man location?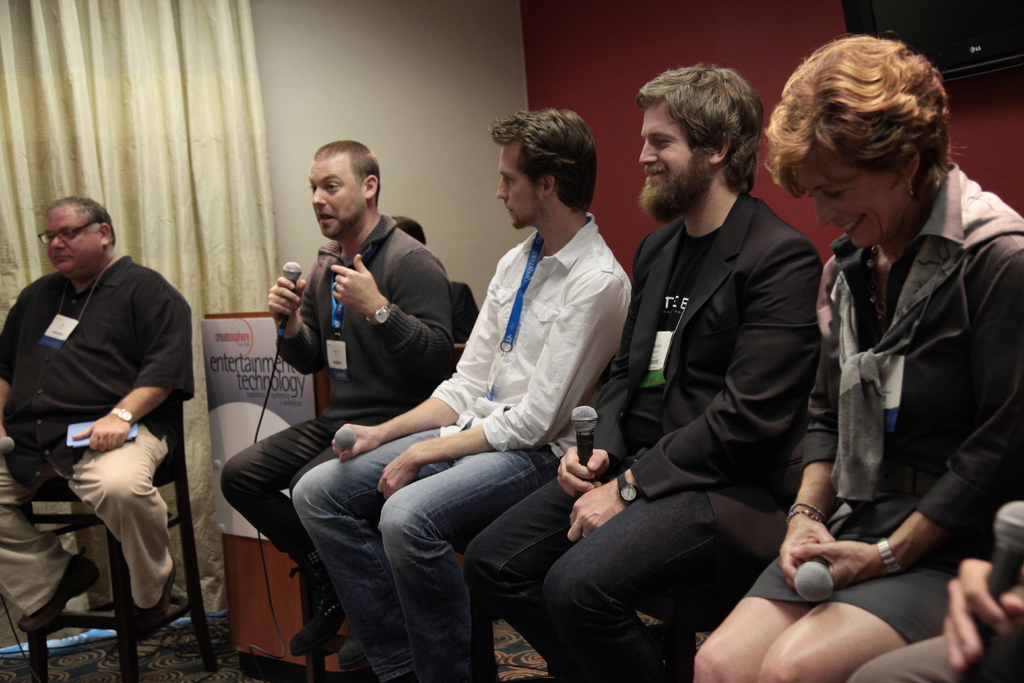
<bbox>296, 108, 638, 671</bbox>
